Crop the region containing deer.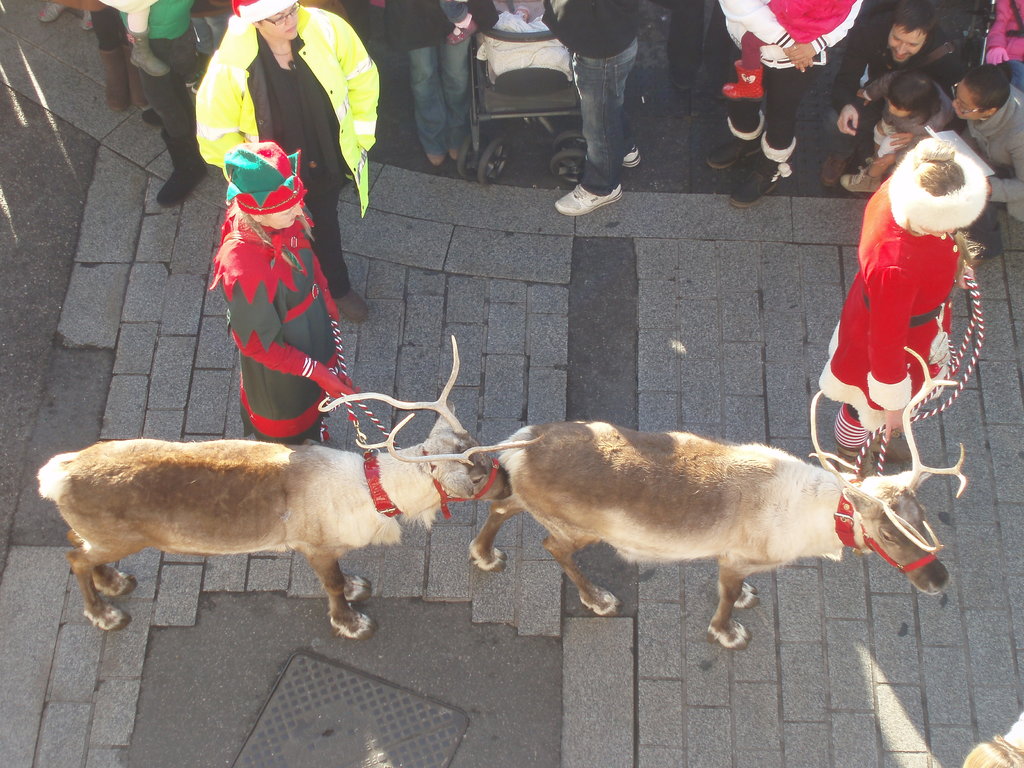
Crop region: x1=28, y1=333, x2=545, y2=636.
